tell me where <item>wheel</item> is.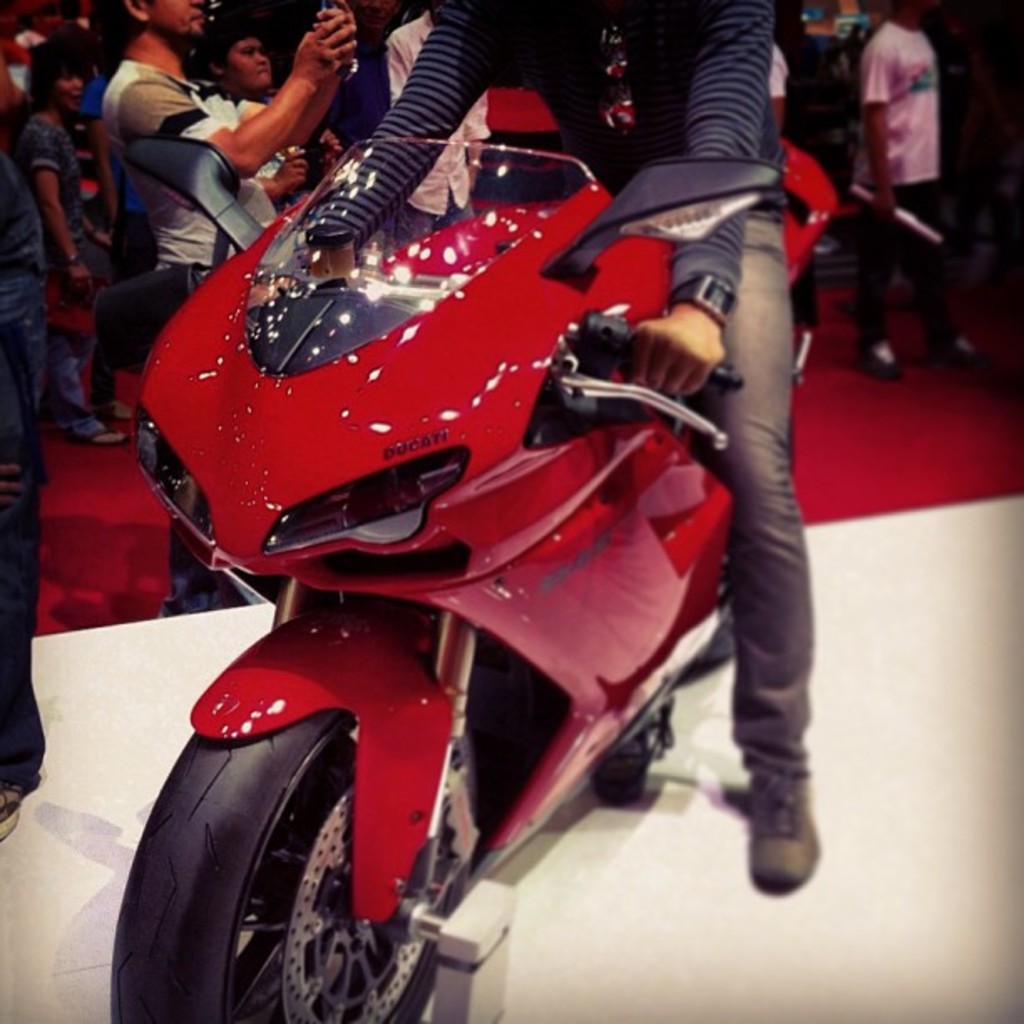
<item>wheel</item> is at pyautogui.locateOnScreen(136, 721, 438, 1009).
